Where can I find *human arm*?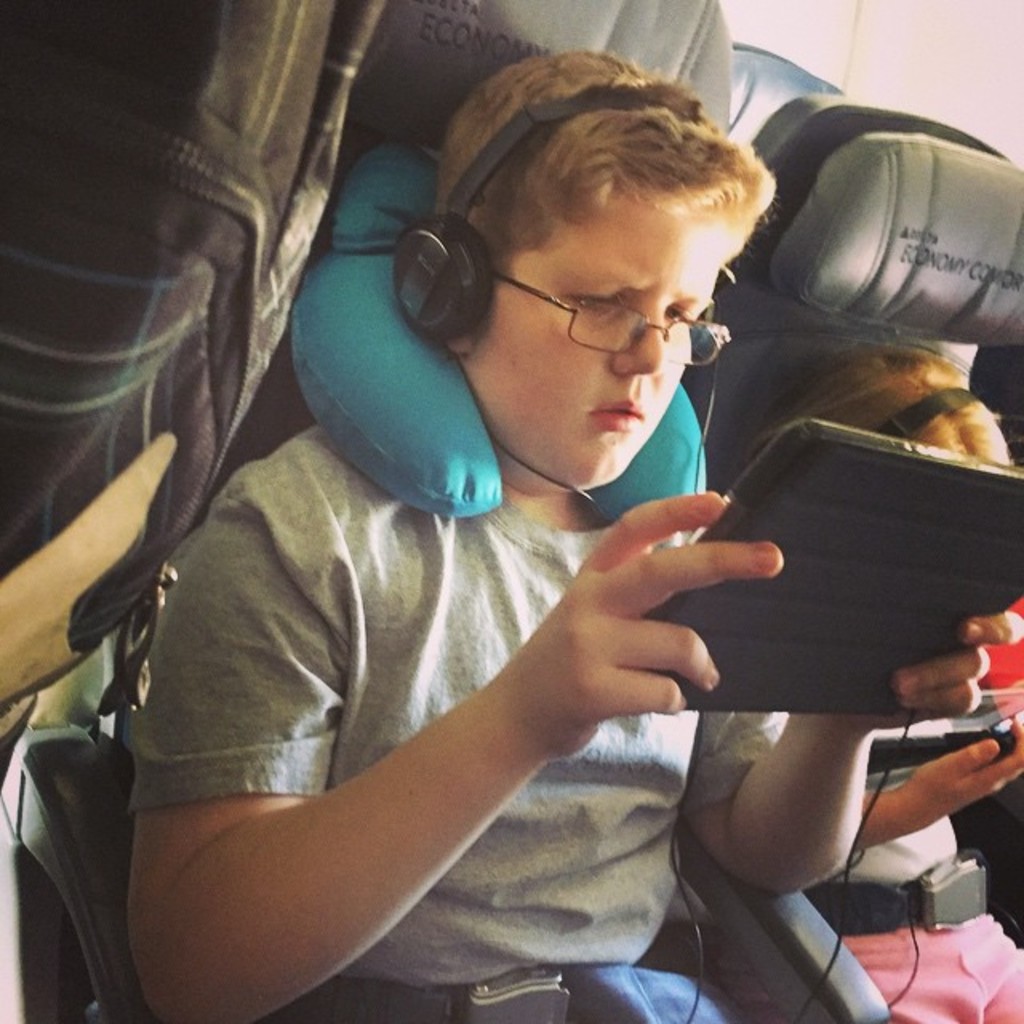
You can find it at <bbox>693, 605, 1016, 896</bbox>.
